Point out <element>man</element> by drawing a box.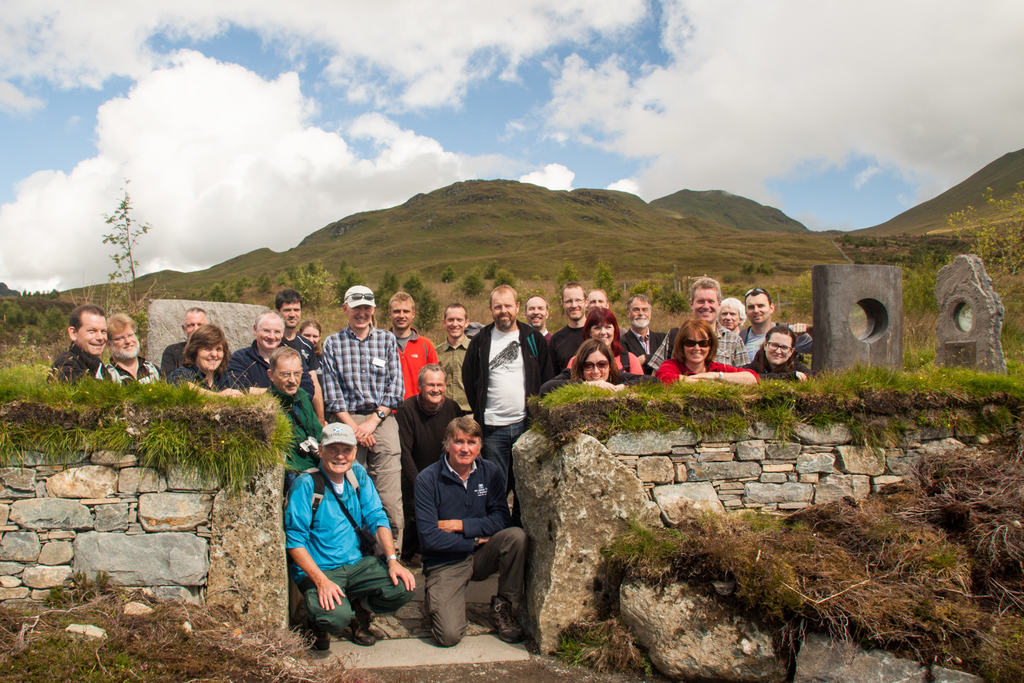
275, 281, 308, 349.
